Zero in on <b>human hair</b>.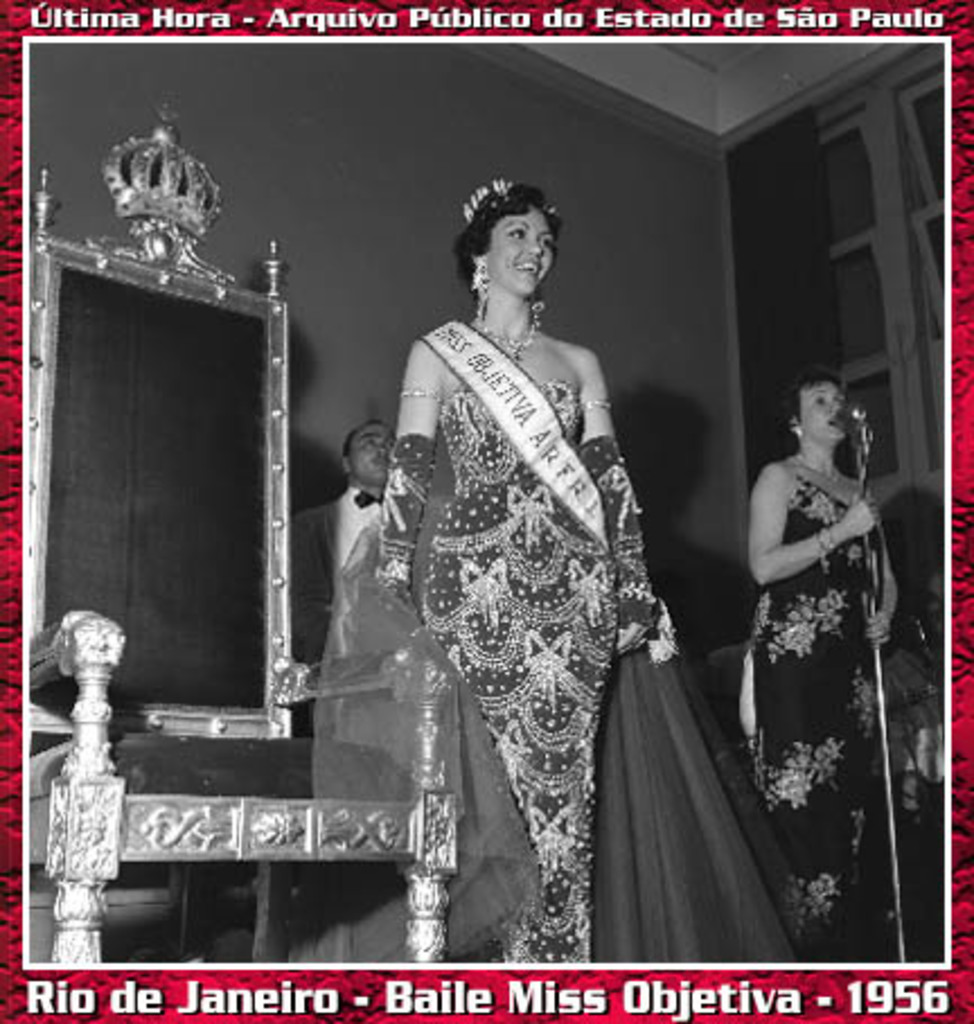
Zeroed in: Rect(343, 422, 395, 453).
